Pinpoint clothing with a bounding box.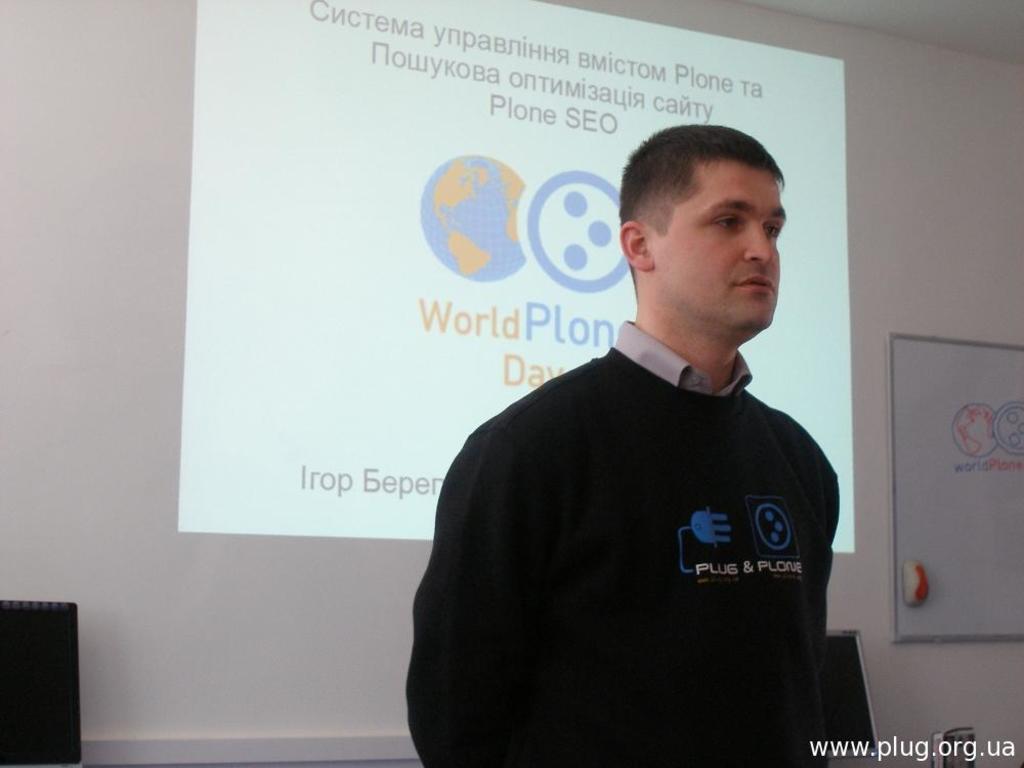
detection(403, 312, 838, 767).
